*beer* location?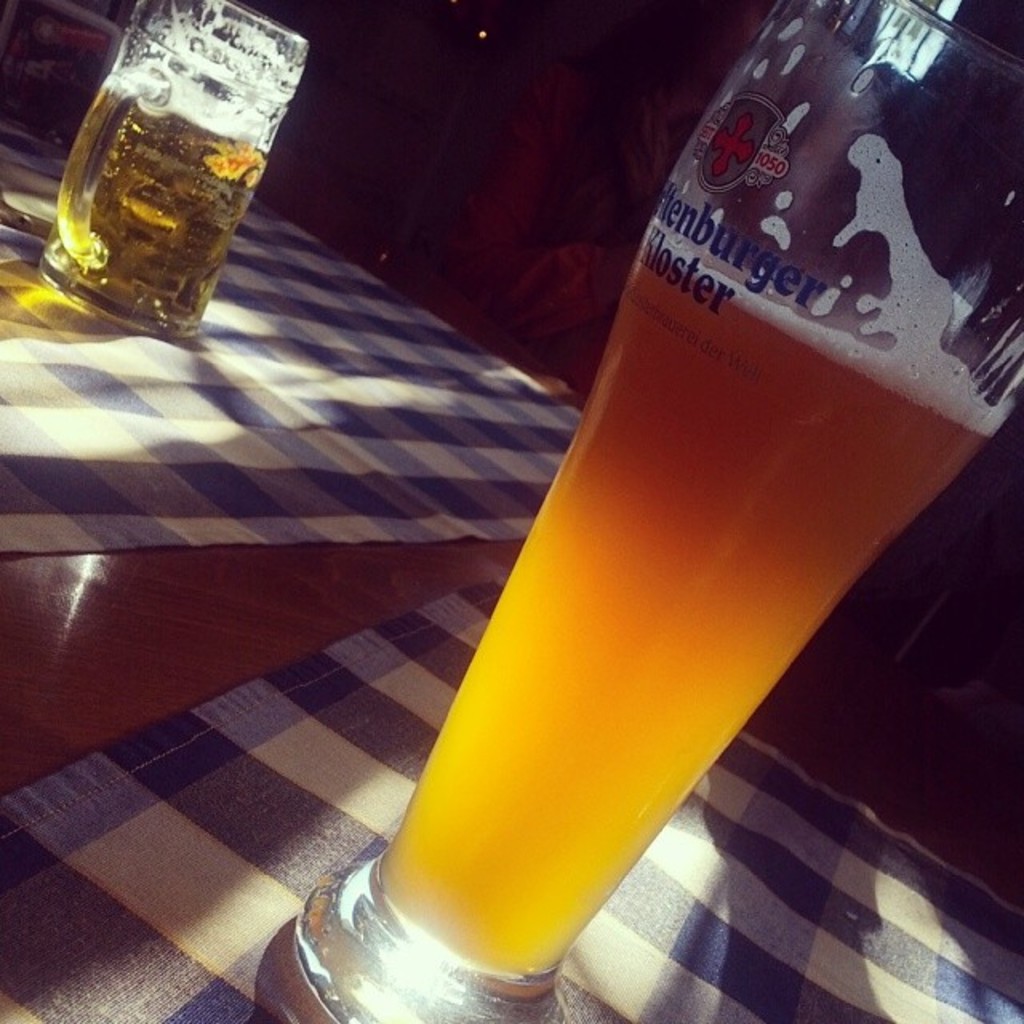
Rect(38, 61, 275, 309)
